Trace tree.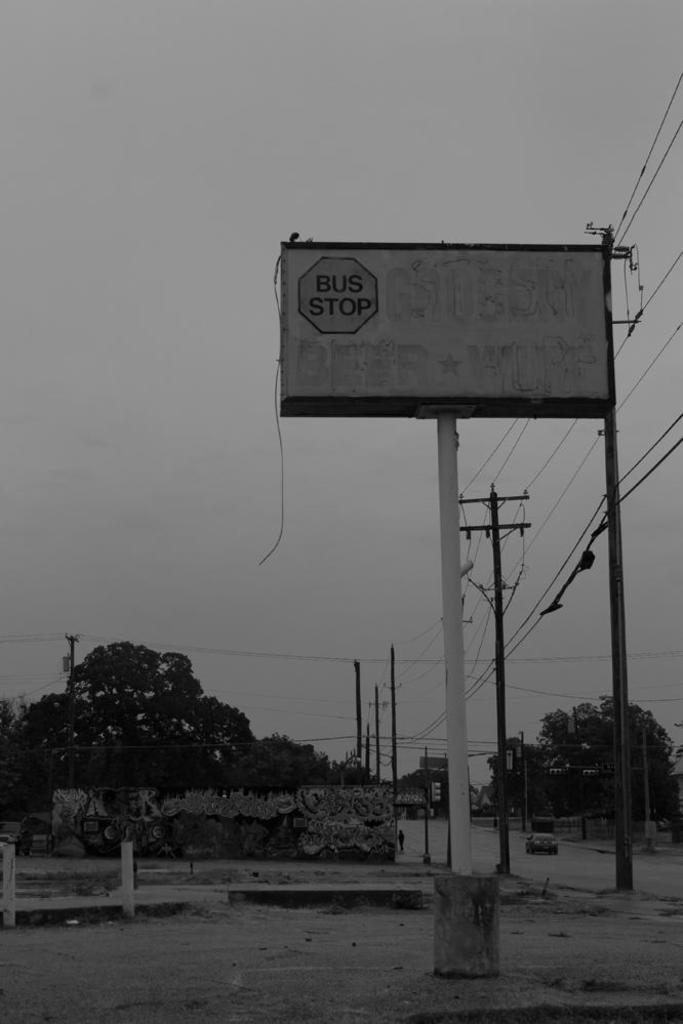
Traced to rect(472, 693, 682, 846).
